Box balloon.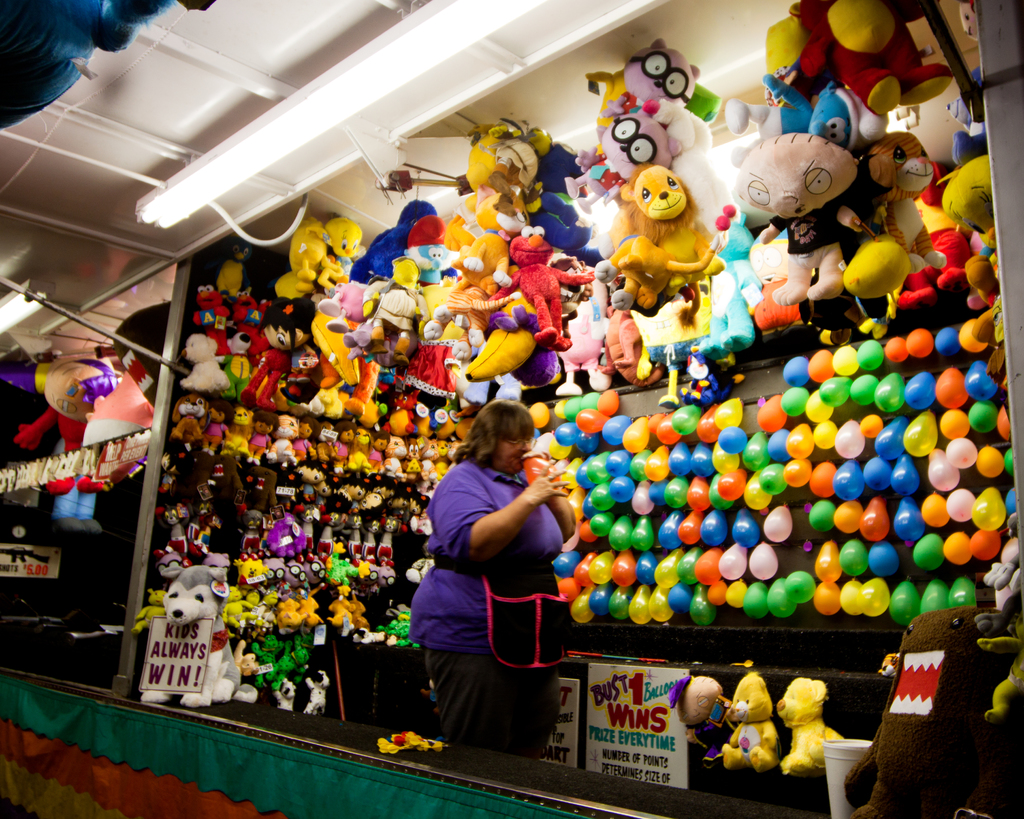
893,458,919,496.
